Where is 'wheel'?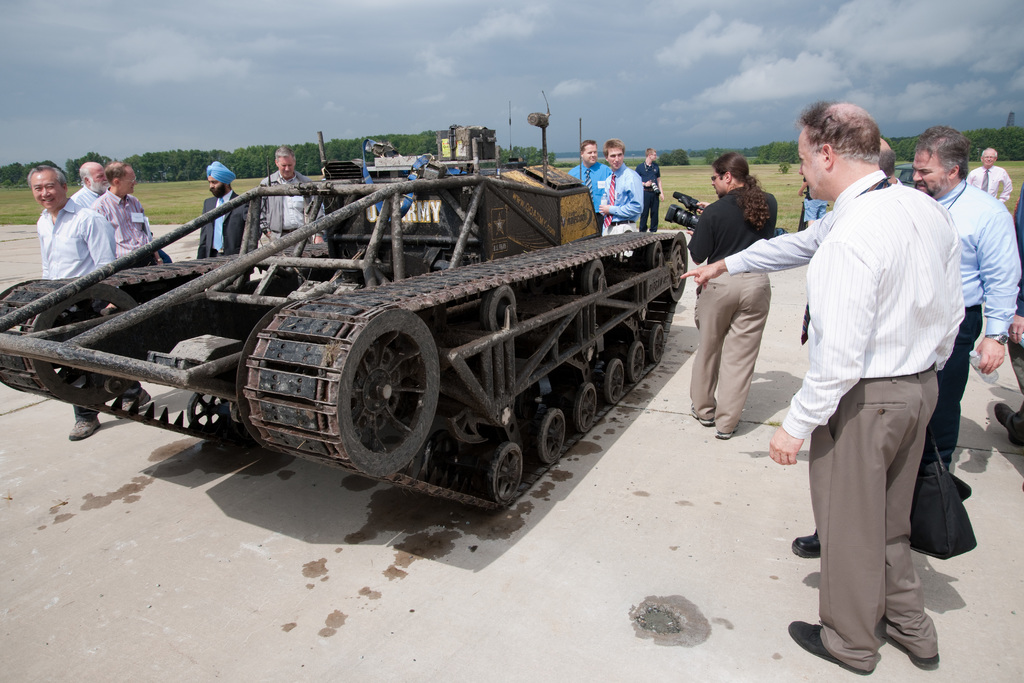
{"x1": 630, "y1": 341, "x2": 648, "y2": 388}.
